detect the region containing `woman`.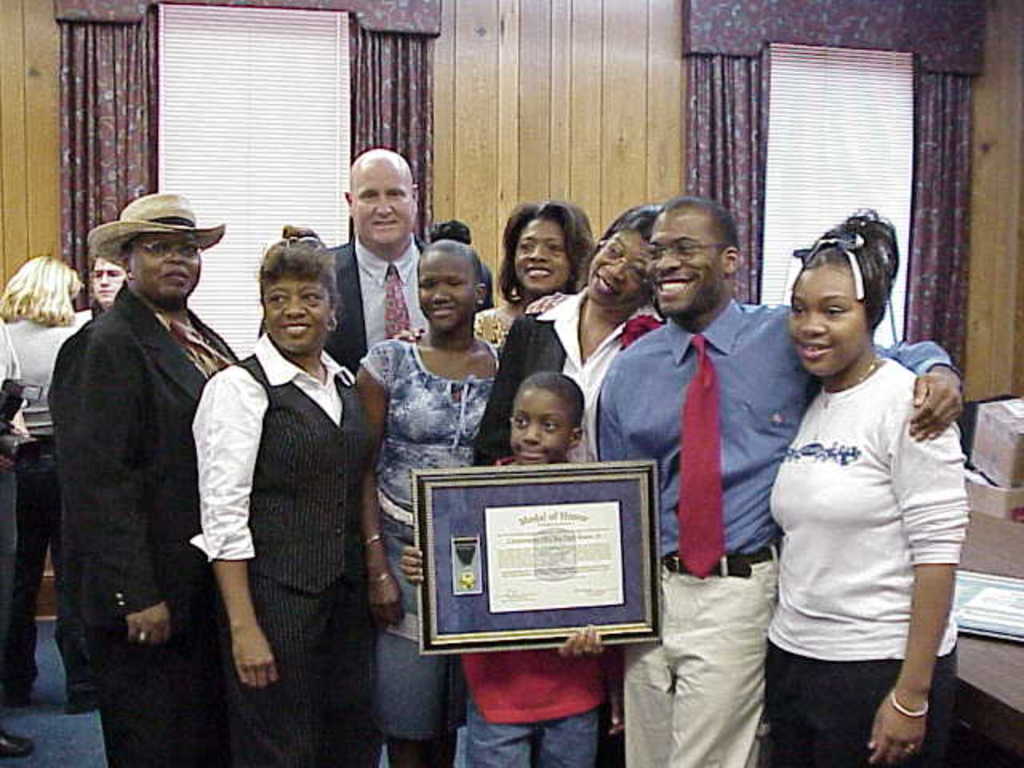
box=[730, 206, 981, 765].
